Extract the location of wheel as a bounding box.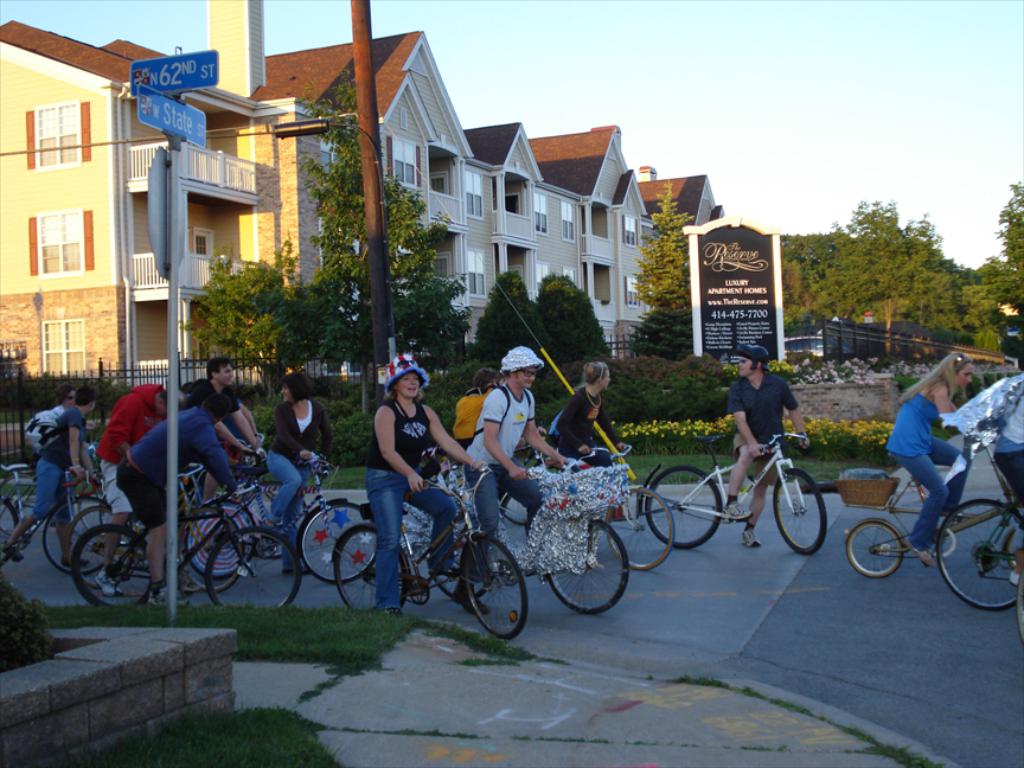
x1=425, y1=512, x2=511, y2=608.
